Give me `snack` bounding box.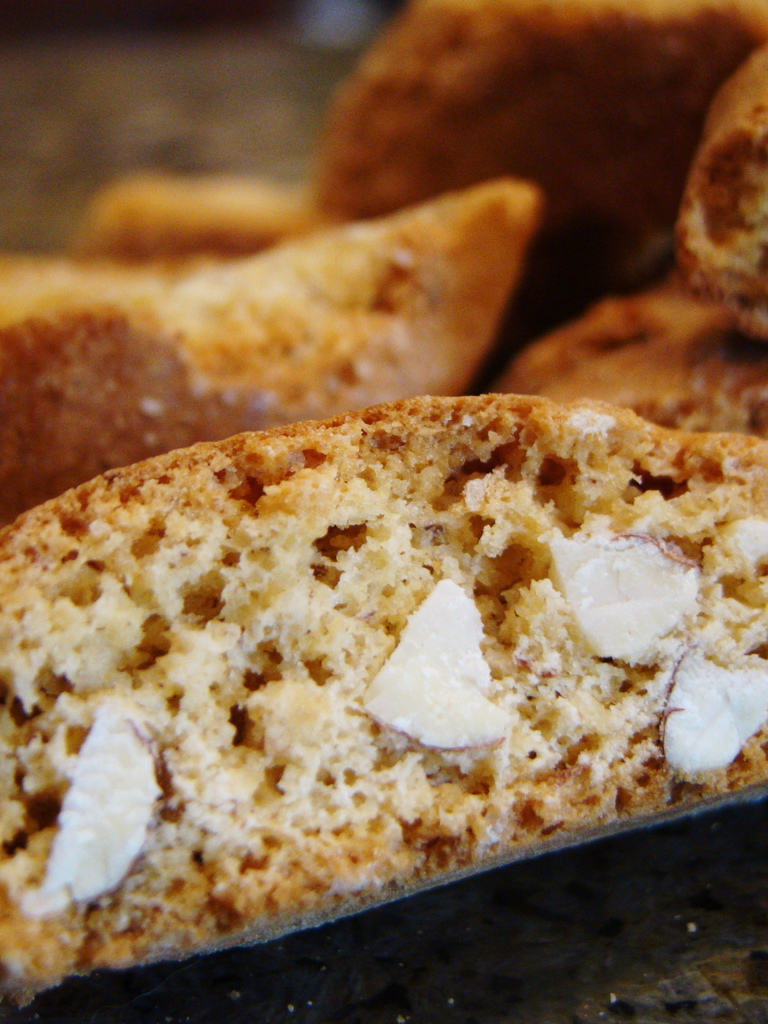
<region>320, 0, 767, 325</region>.
